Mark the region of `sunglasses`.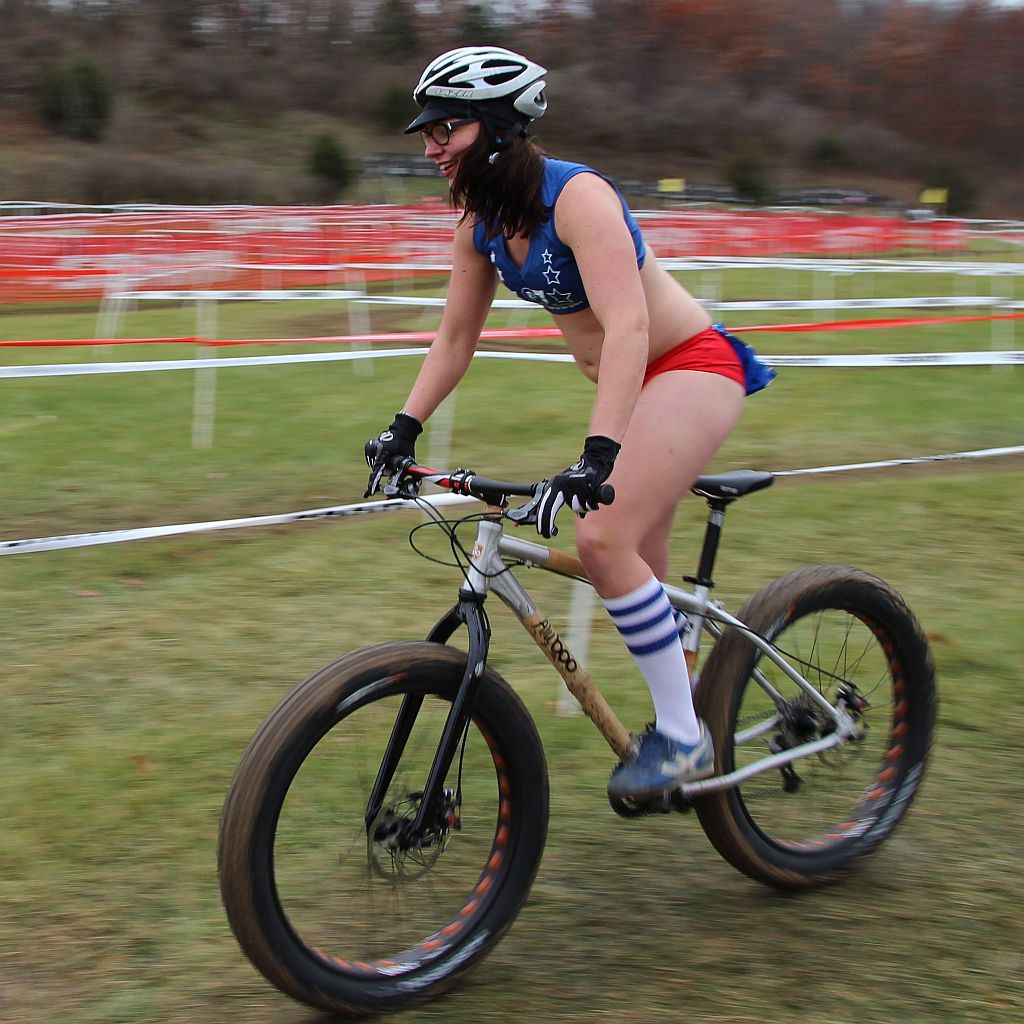
Region: <region>422, 118, 474, 150</region>.
